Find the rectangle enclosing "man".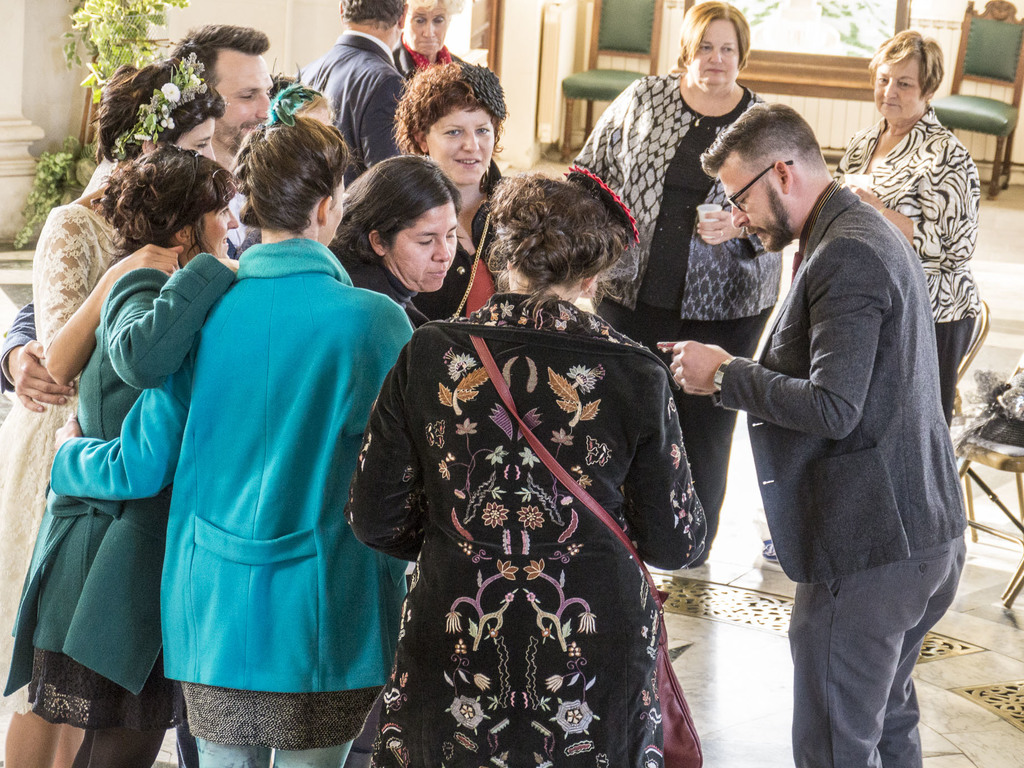
(296, 0, 412, 186).
